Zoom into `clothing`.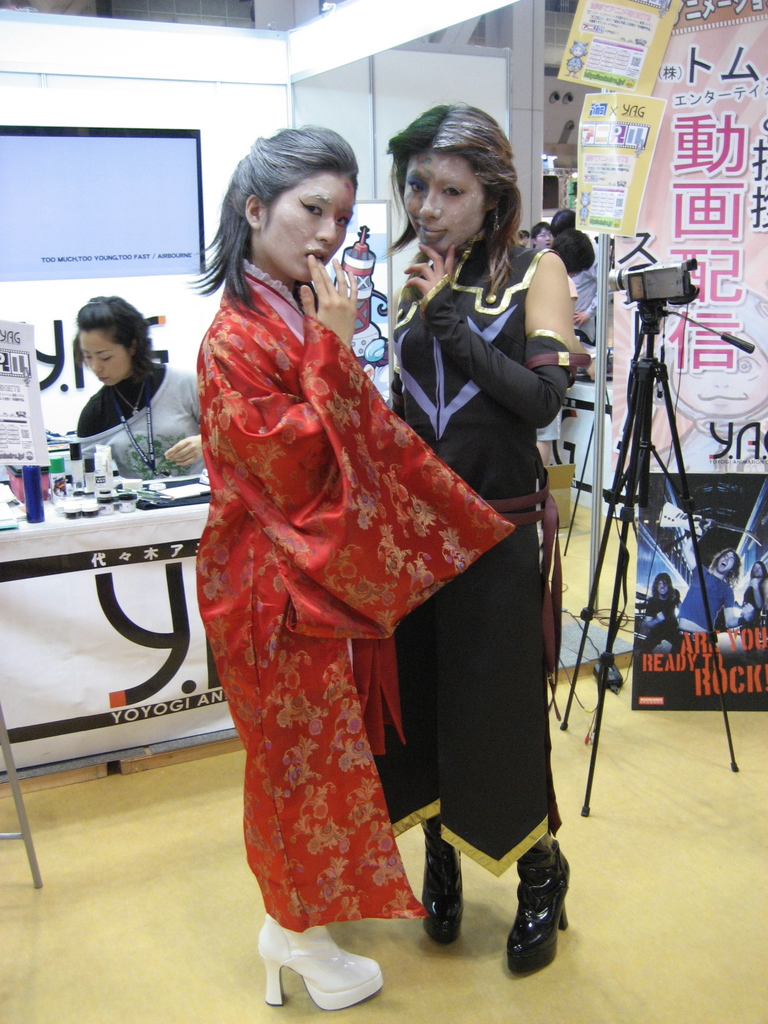
Zoom target: crop(637, 599, 685, 650).
